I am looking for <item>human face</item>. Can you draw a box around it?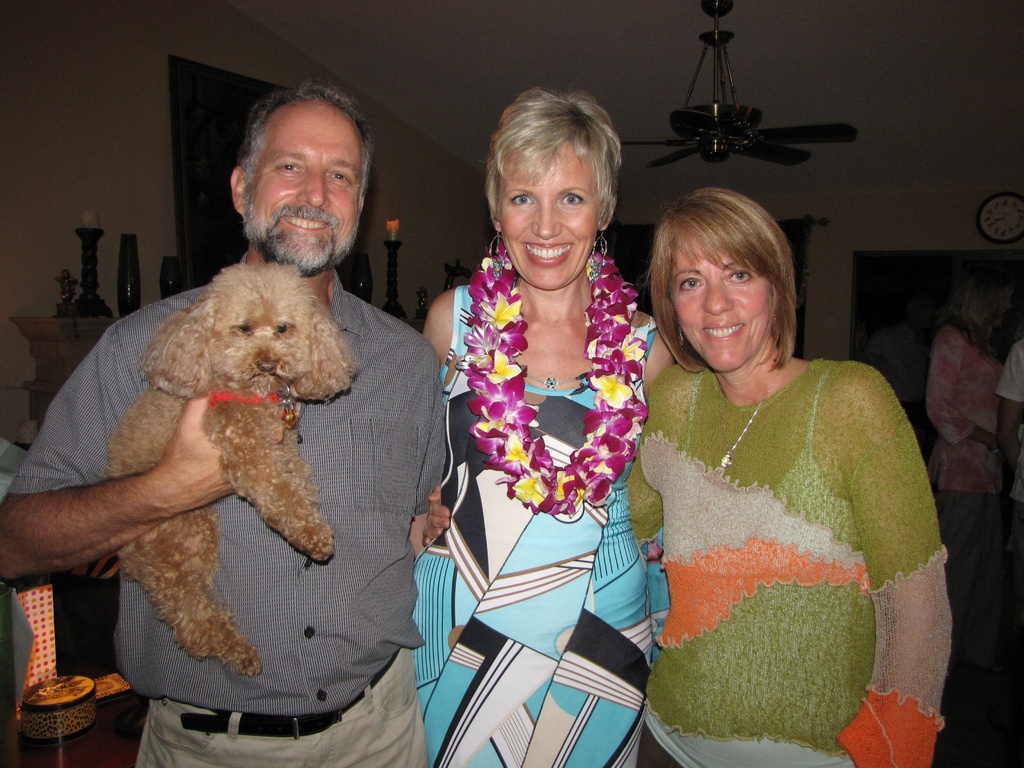
Sure, the bounding box is (left=244, top=106, right=362, bottom=270).
